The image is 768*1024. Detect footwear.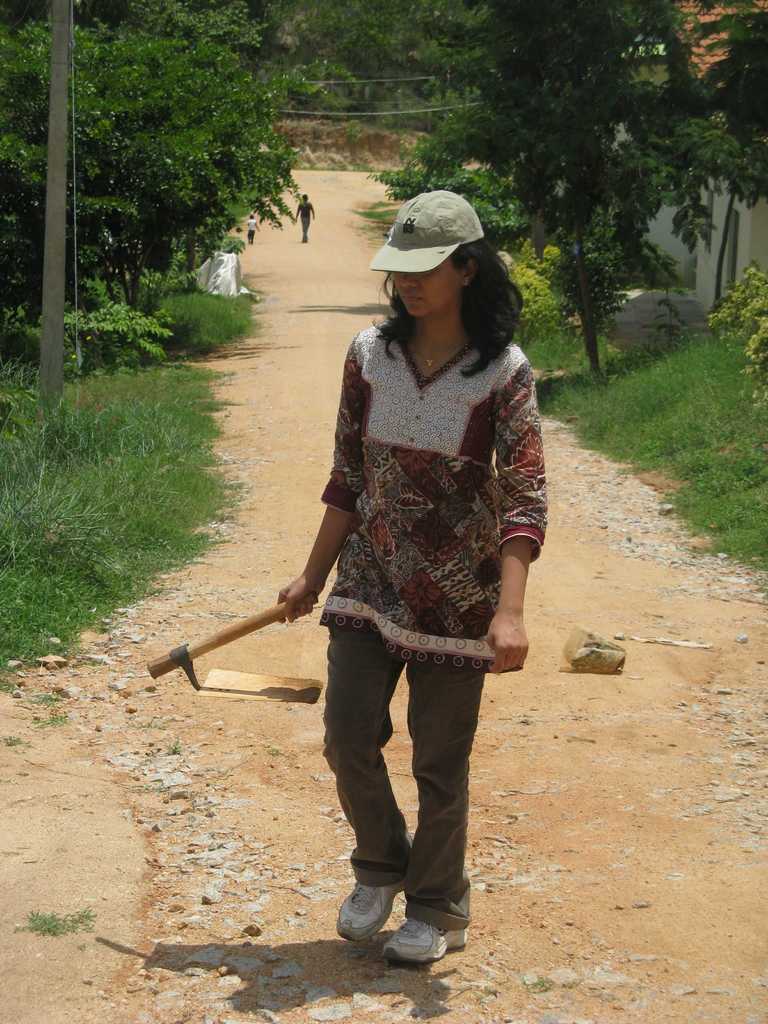
Detection: BBox(318, 827, 409, 949).
